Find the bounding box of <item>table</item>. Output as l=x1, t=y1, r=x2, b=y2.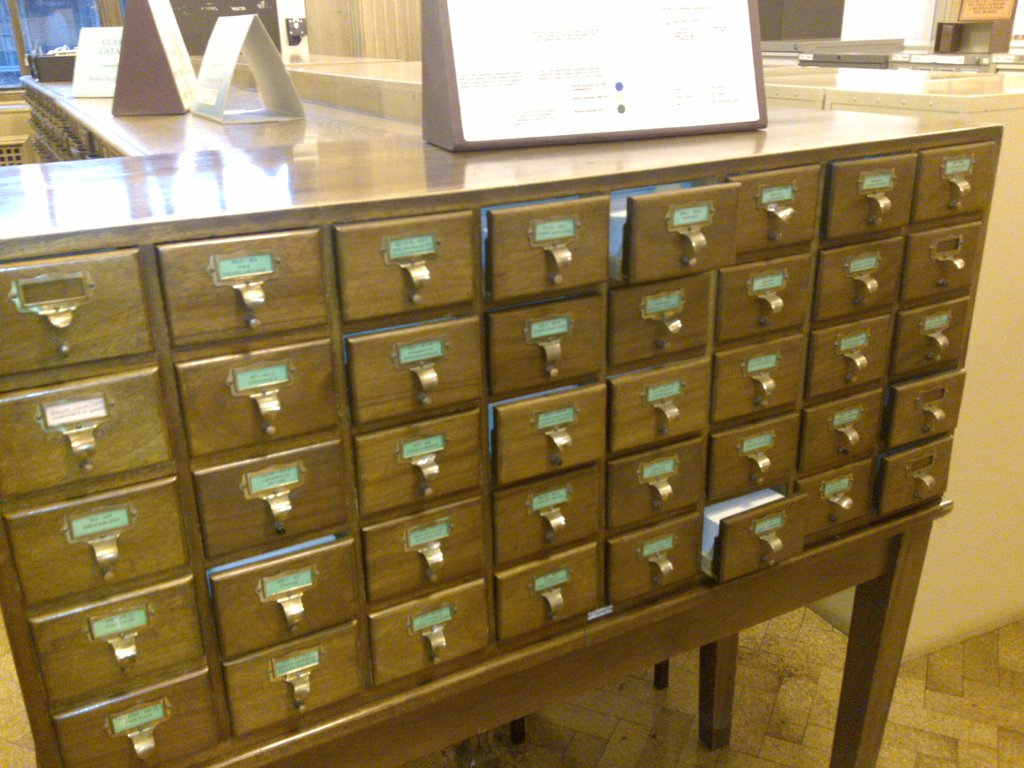
l=0, t=95, r=1002, b=767.
